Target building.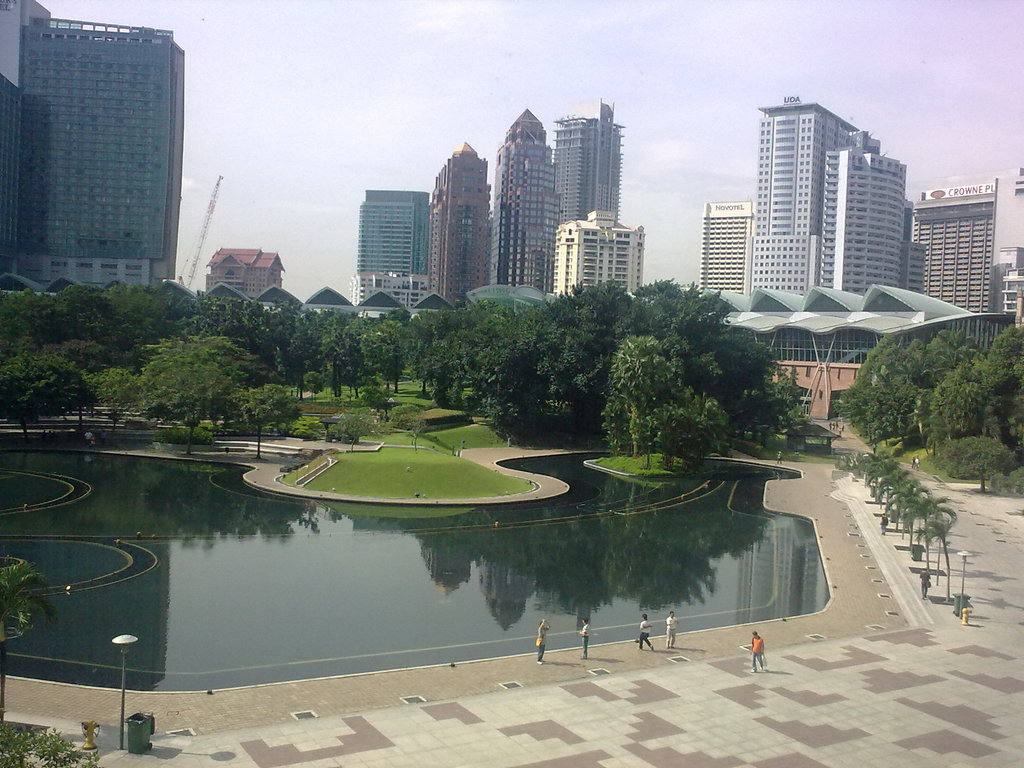
Target region: crop(0, 0, 184, 289).
